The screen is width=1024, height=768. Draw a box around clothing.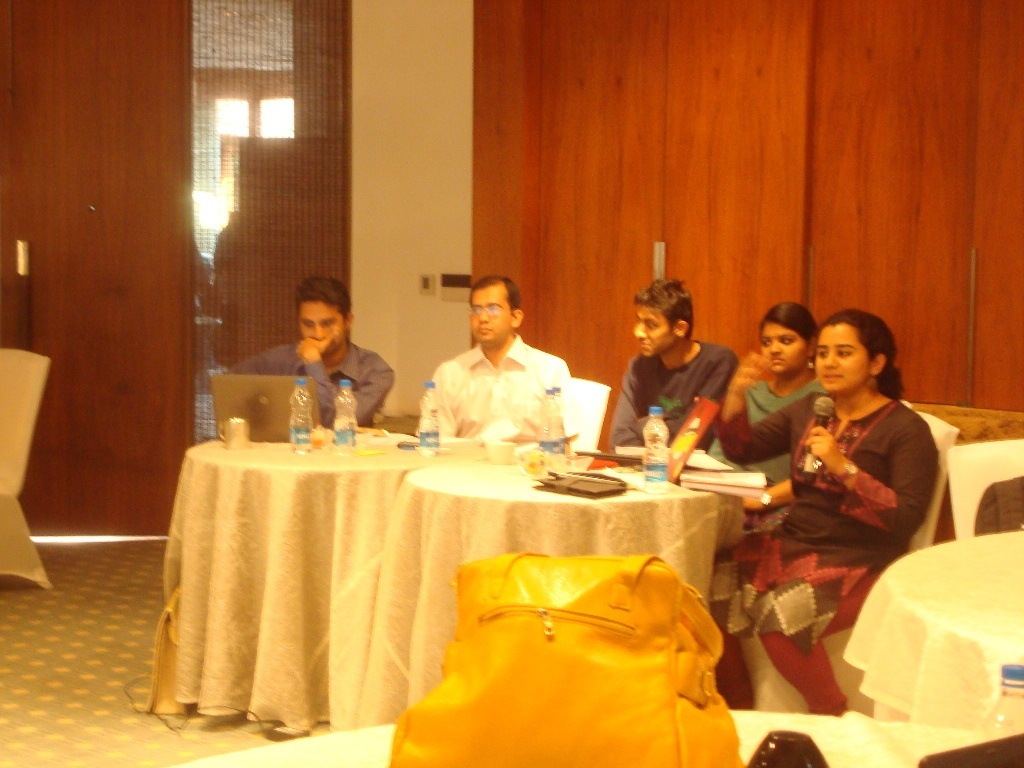
box(228, 338, 391, 431).
